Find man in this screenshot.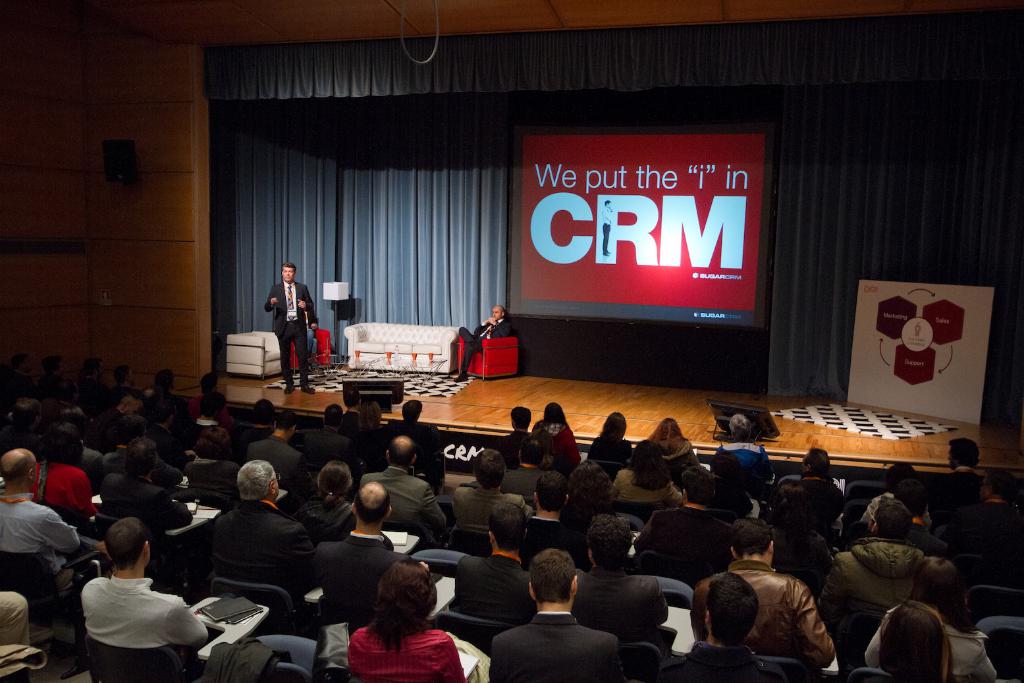
The bounding box for man is [946,470,1023,572].
